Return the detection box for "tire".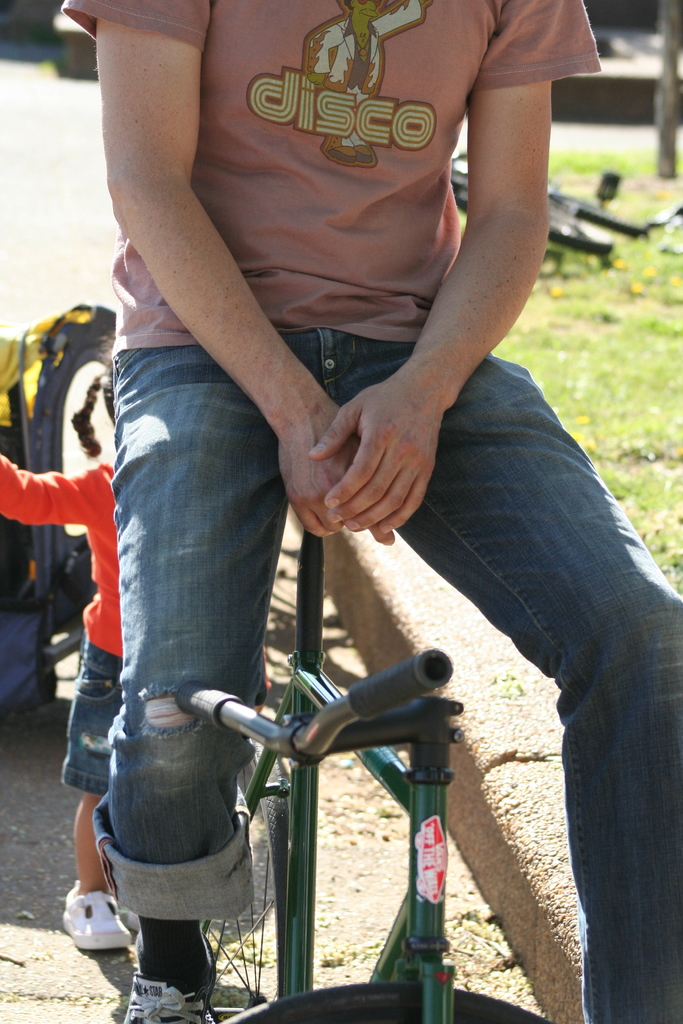
x1=192, y1=740, x2=288, y2=1023.
